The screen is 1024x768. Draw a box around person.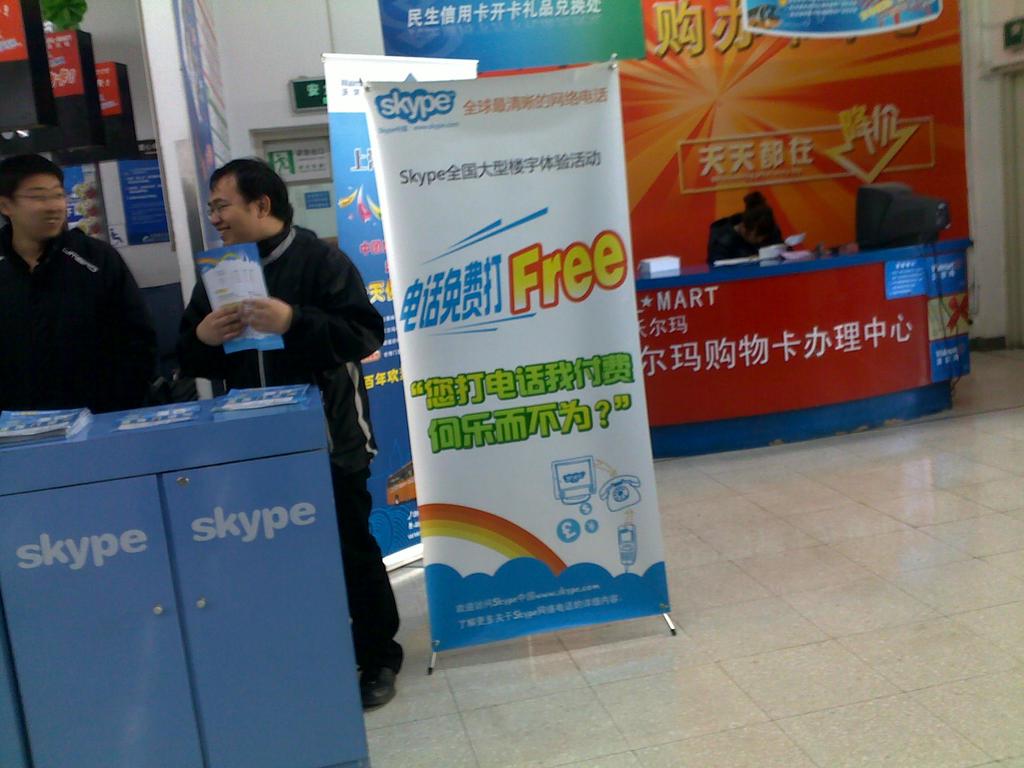
pyautogui.locateOnScreen(709, 192, 790, 271).
